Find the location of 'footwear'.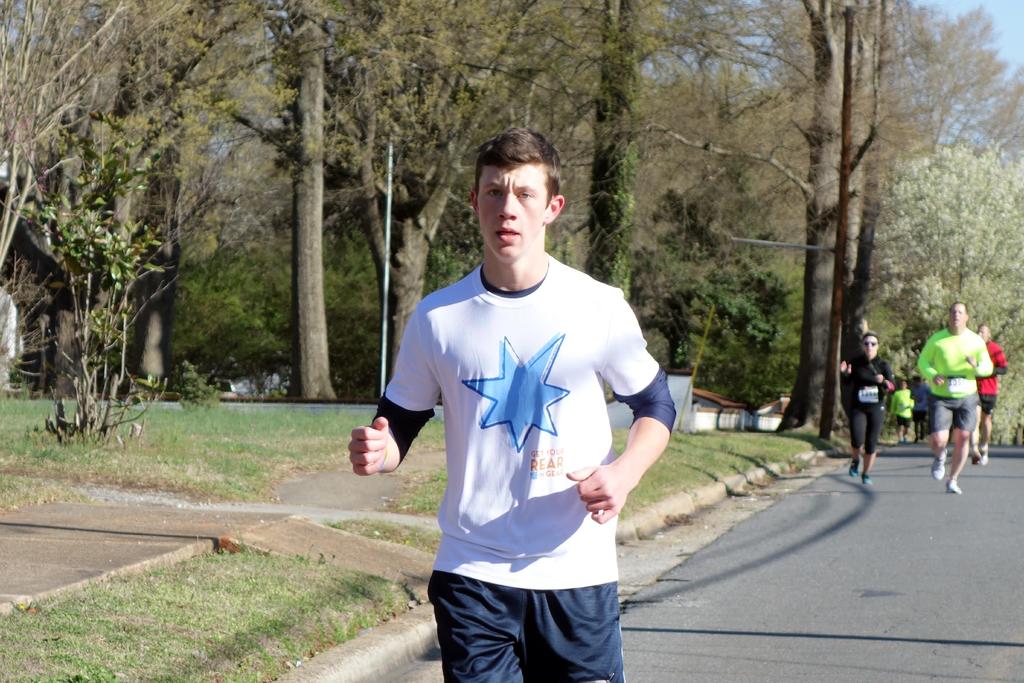
Location: x1=863 y1=475 x2=873 y2=484.
